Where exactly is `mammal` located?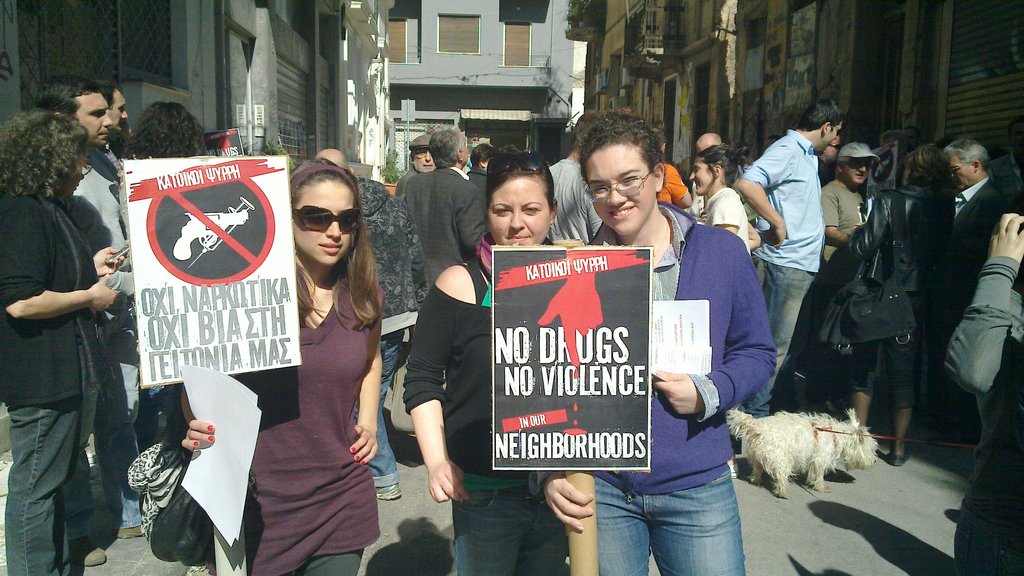
Its bounding box is pyautogui.locateOnScreen(10, 103, 143, 567).
